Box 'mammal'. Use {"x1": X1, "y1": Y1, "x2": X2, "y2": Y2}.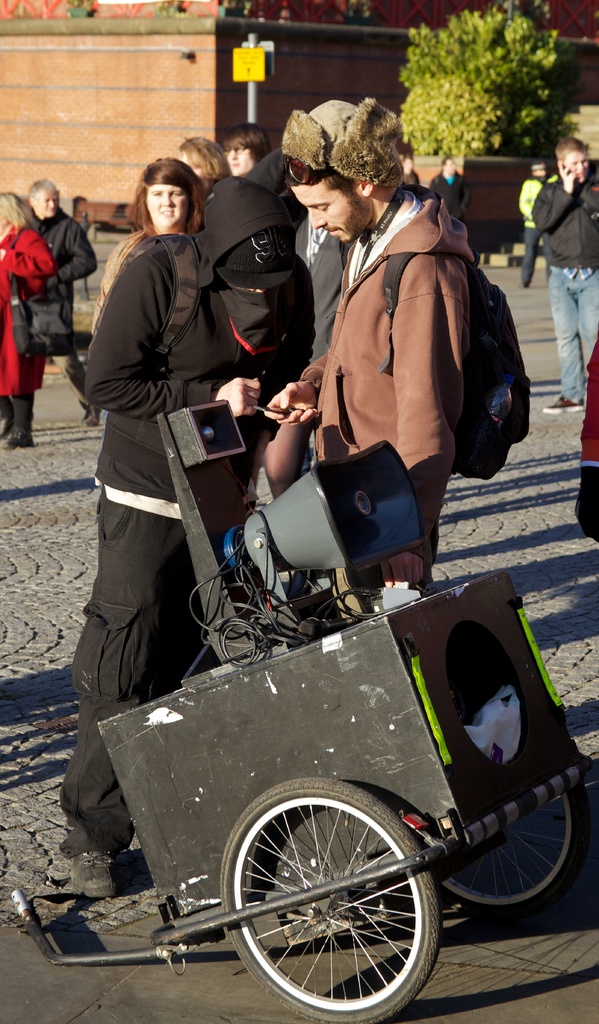
{"x1": 90, "y1": 159, "x2": 212, "y2": 326}.
